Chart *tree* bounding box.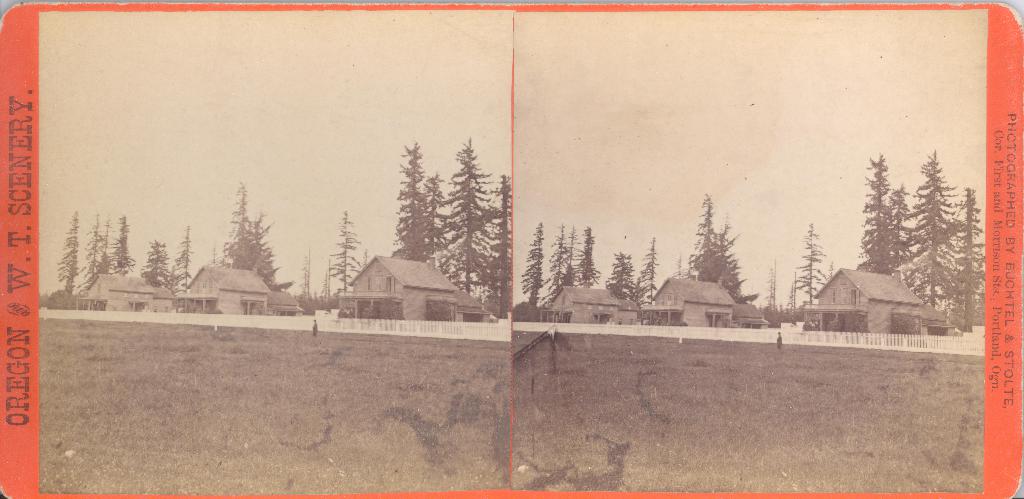
Charted: 792/217/826/306.
